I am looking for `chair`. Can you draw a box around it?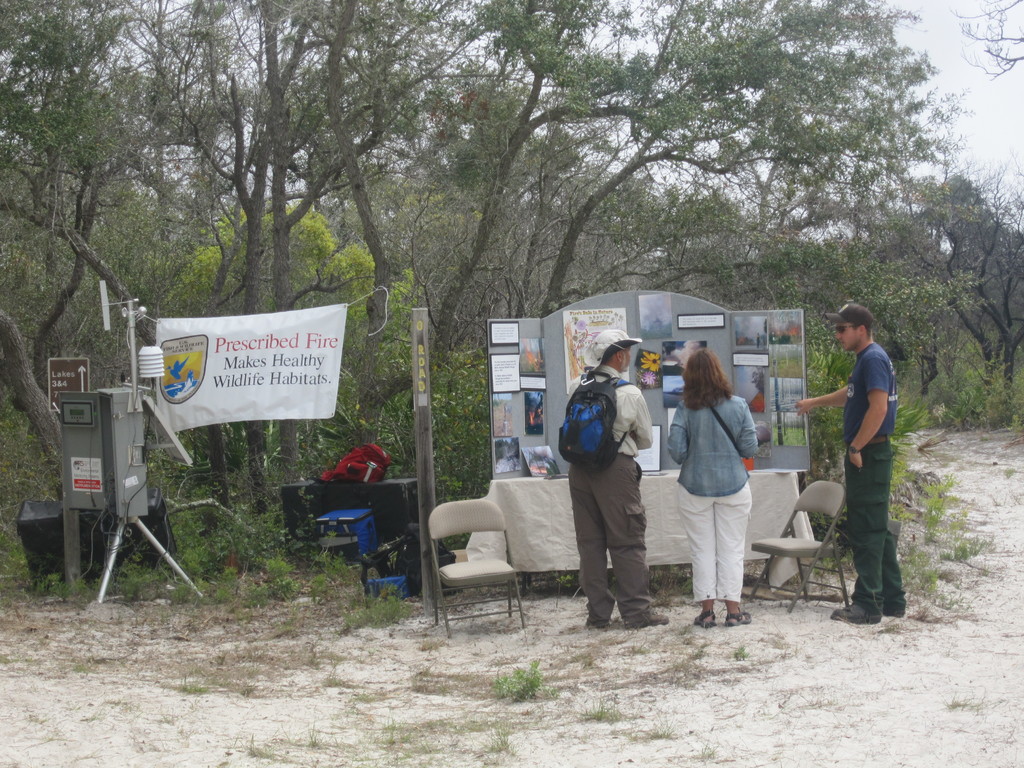
Sure, the bounding box is <box>752,480,858,615</box>.
